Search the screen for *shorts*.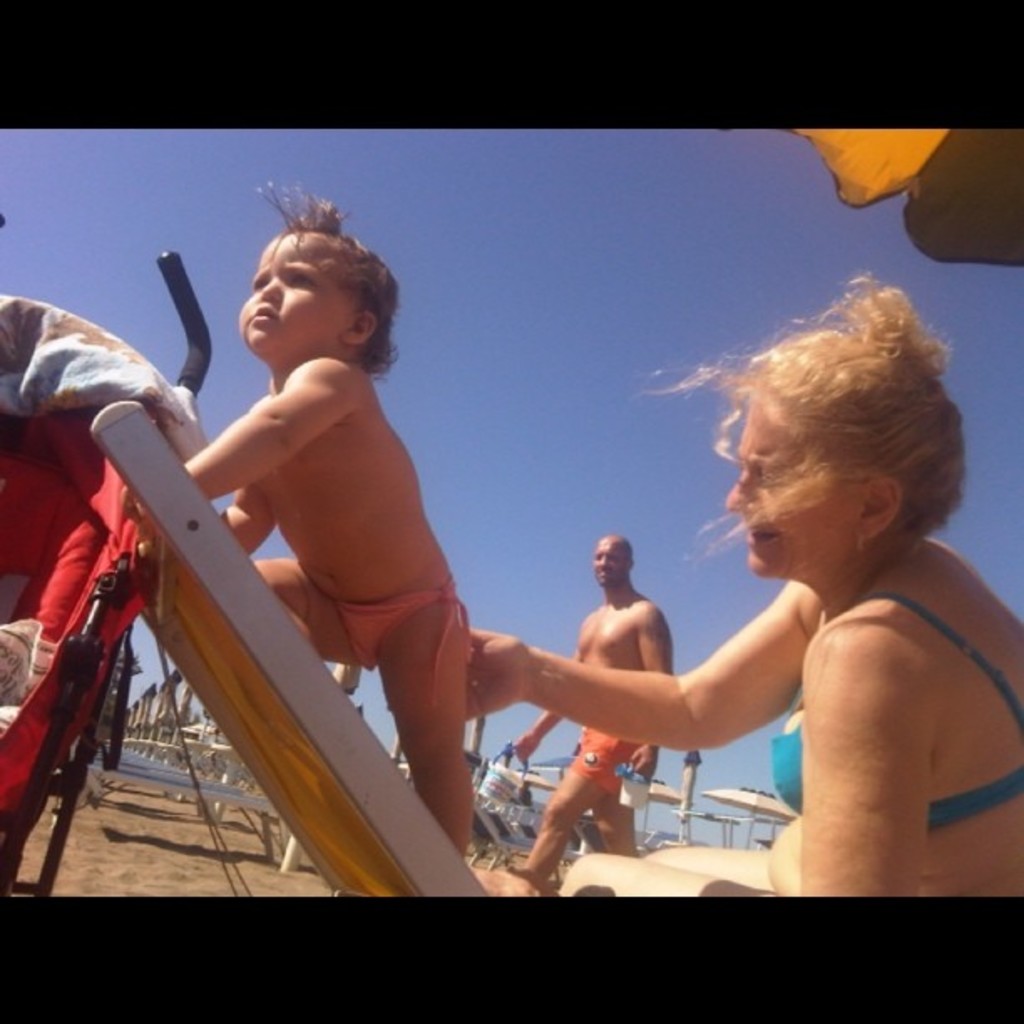
Found at {"left": 564, "top": 728, "right": 644, "bottom": 795}.
